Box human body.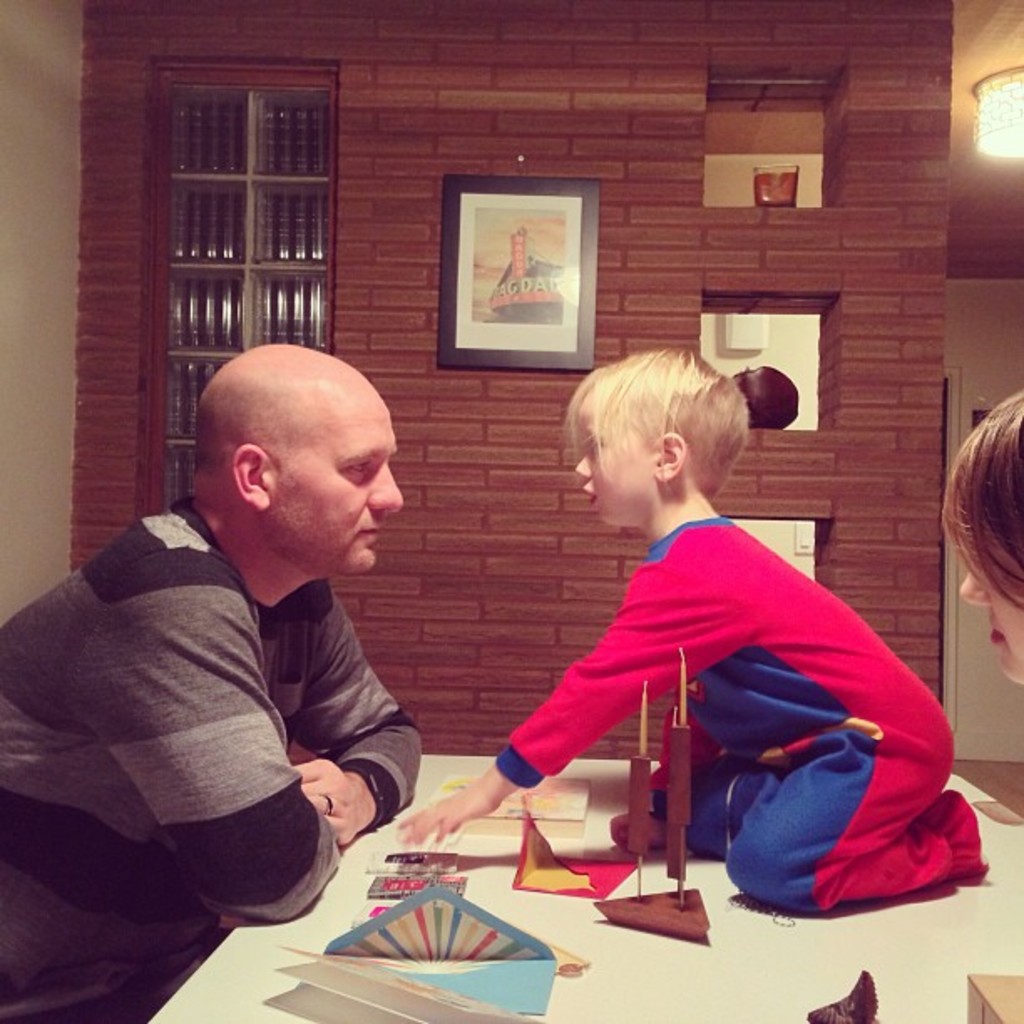
398:482:994:915.
